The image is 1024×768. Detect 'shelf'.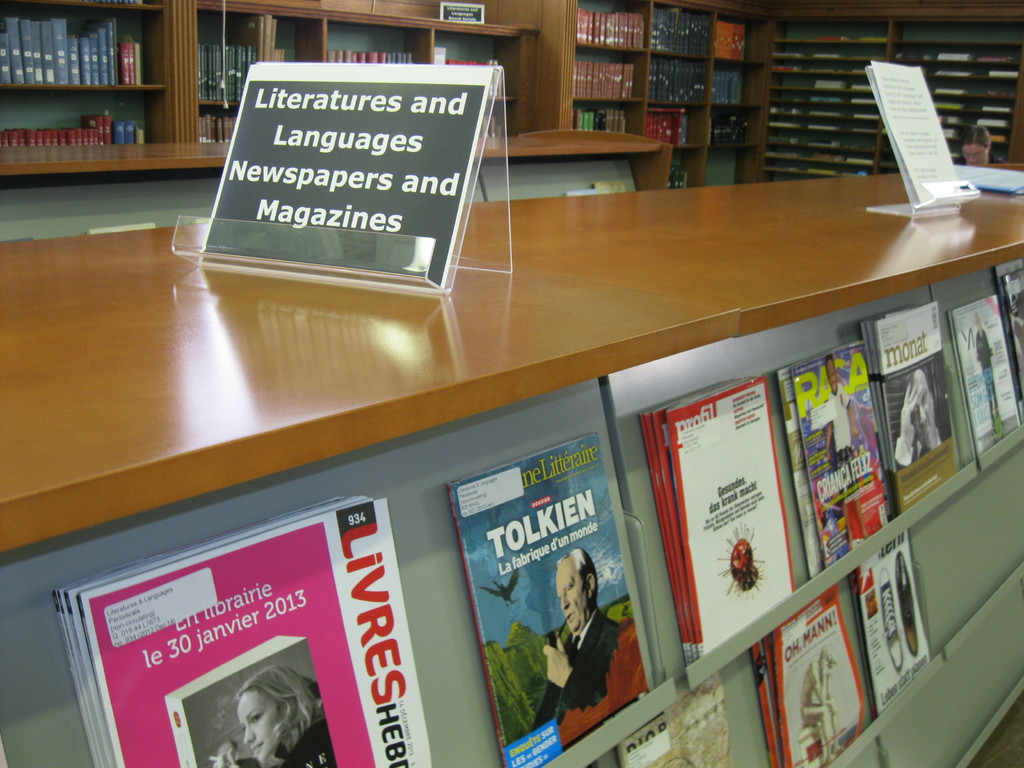
Detection: [1, 0, 780, 253].
